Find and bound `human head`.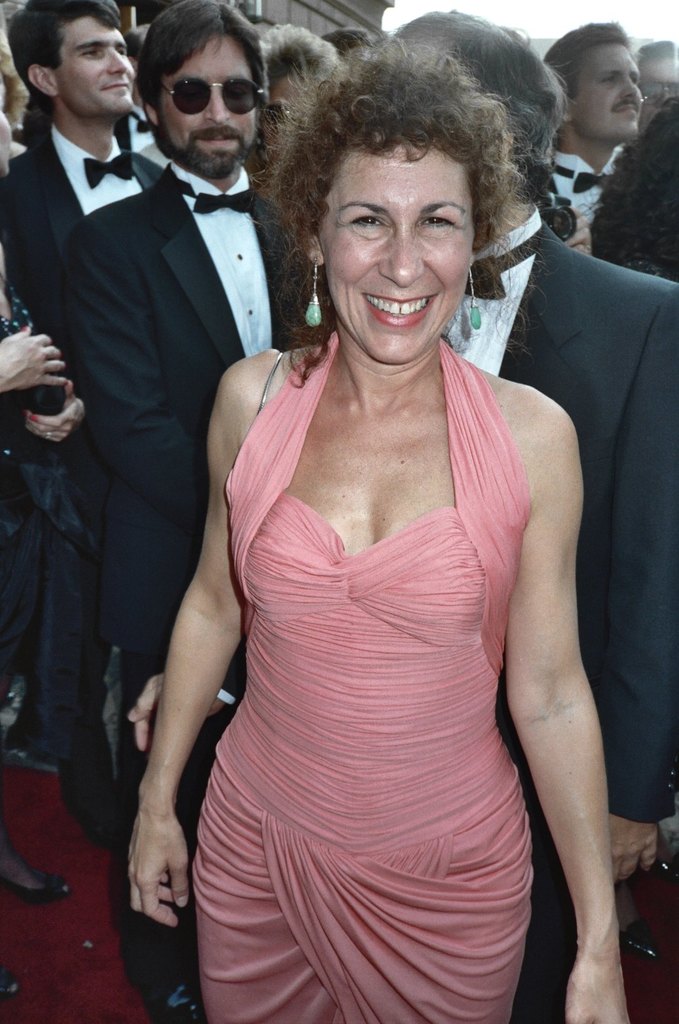
Bound: crop(136, 0, 264, 177).
